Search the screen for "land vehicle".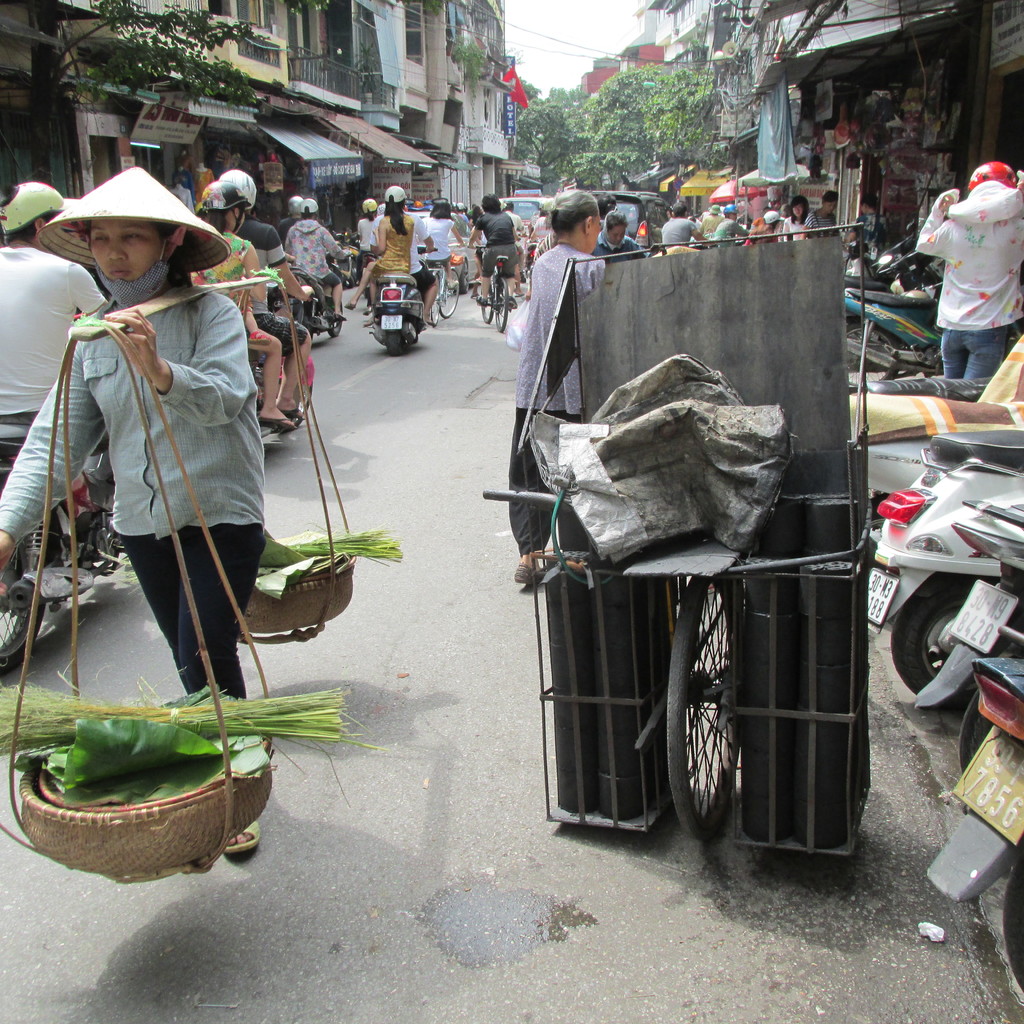
Found at locate(926, 624, 1023, 993).
